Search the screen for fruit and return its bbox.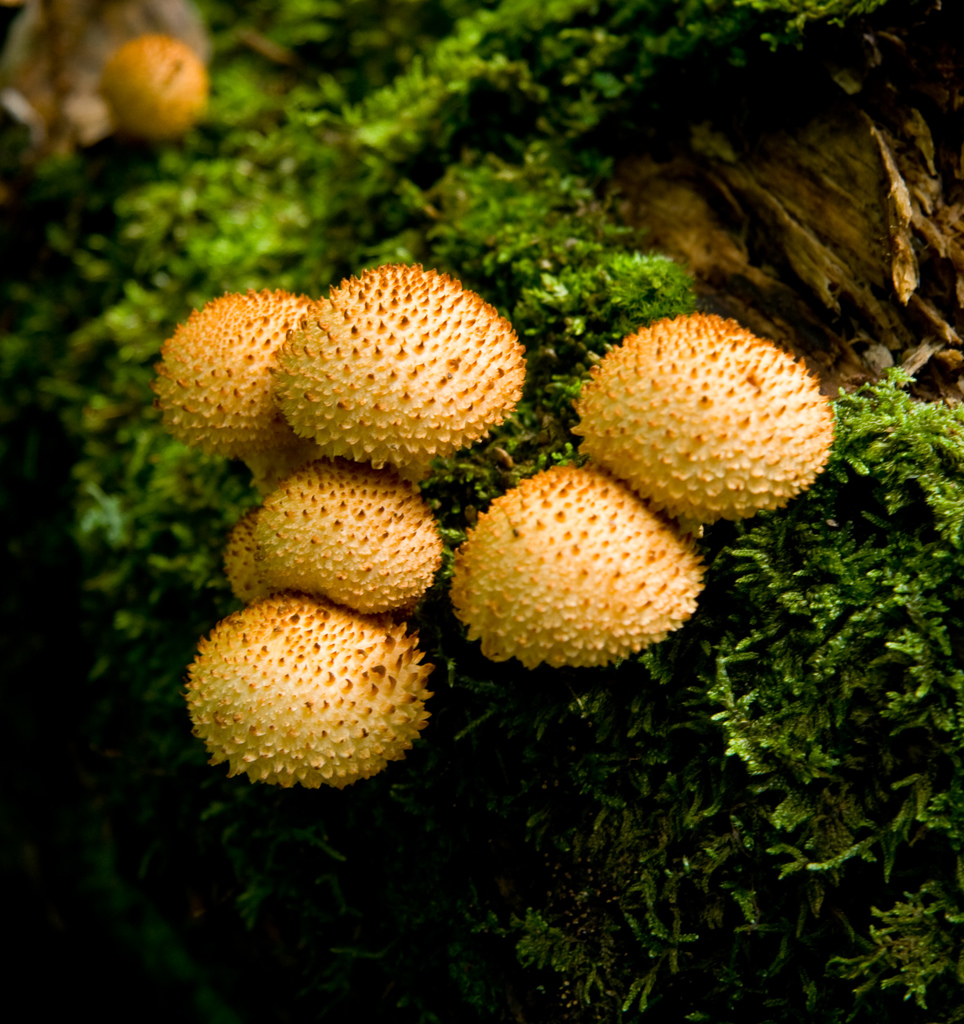
Found: BBox(445, 460, 707, 662).
